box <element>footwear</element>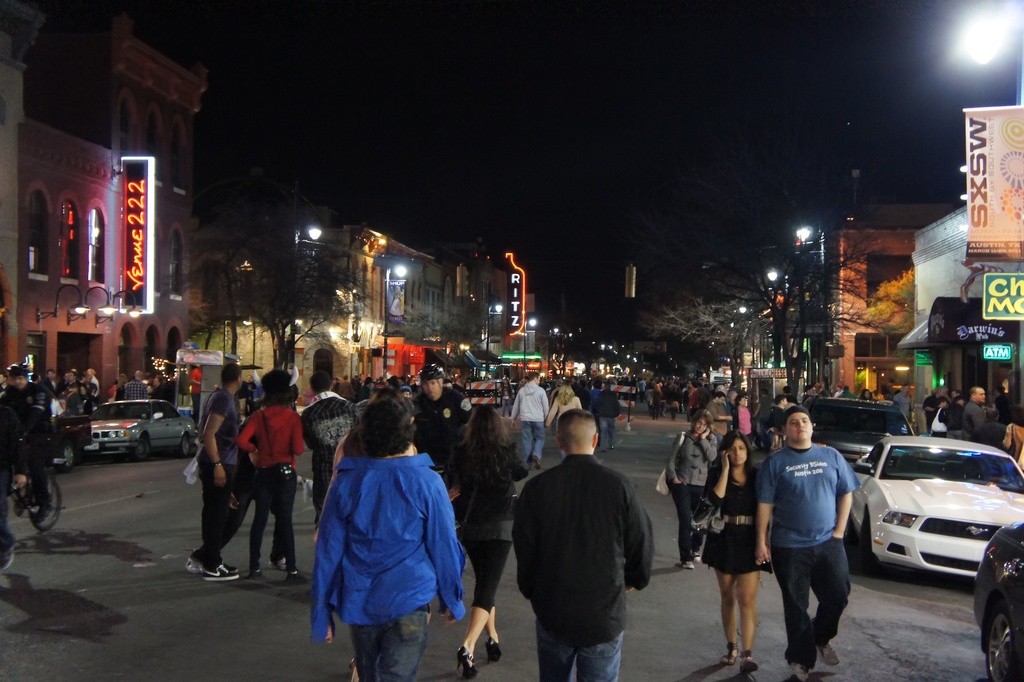
{"x1": 680, "y1": 563, "x2": 689, "y2": 571}
